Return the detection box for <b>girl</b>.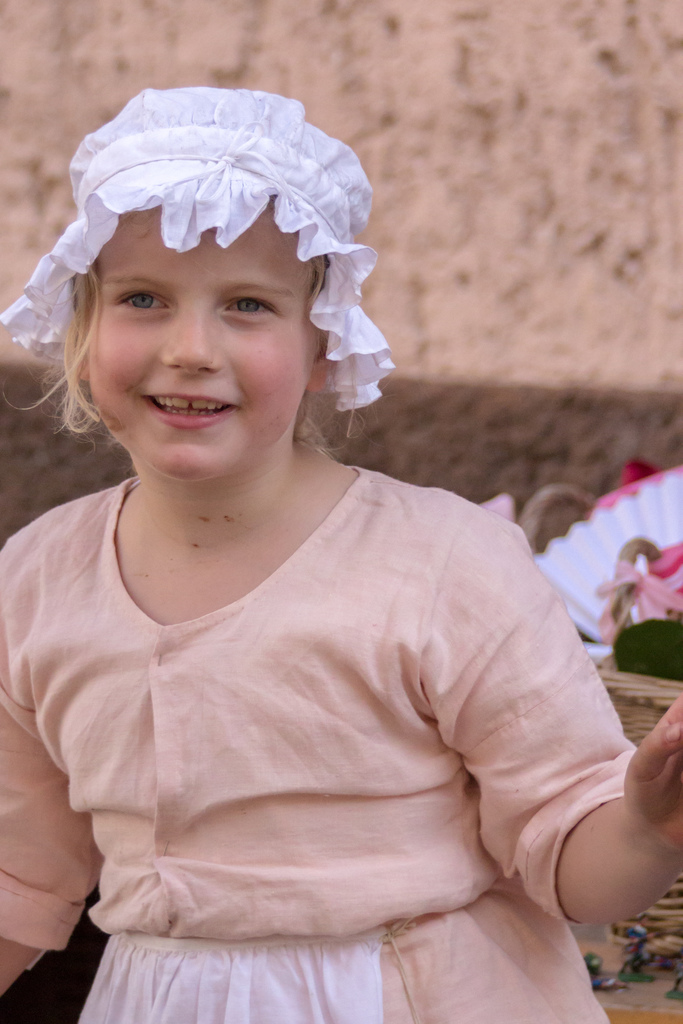
pyautogui.locateOnScreen(0, 92, 682, 1023).
